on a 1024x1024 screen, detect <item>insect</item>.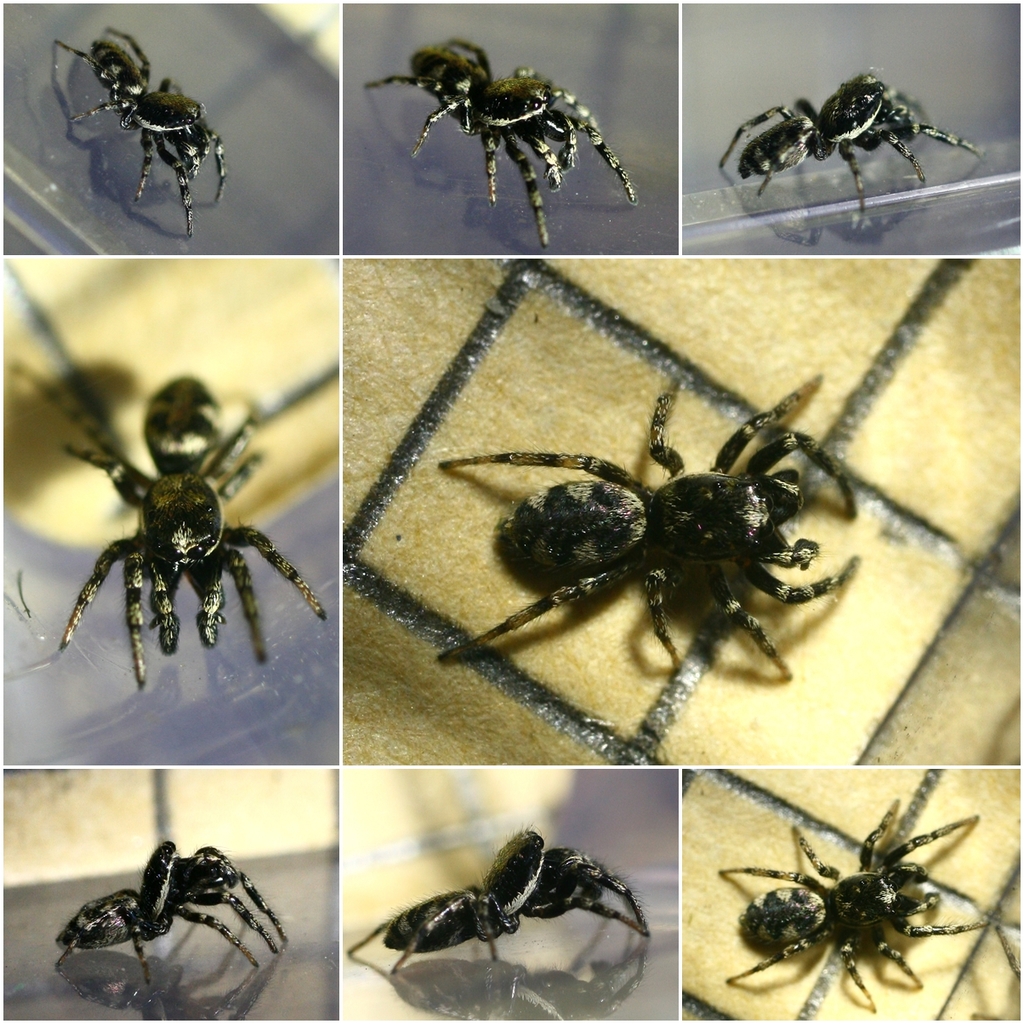
select_region(46, 14, 224, 231).
